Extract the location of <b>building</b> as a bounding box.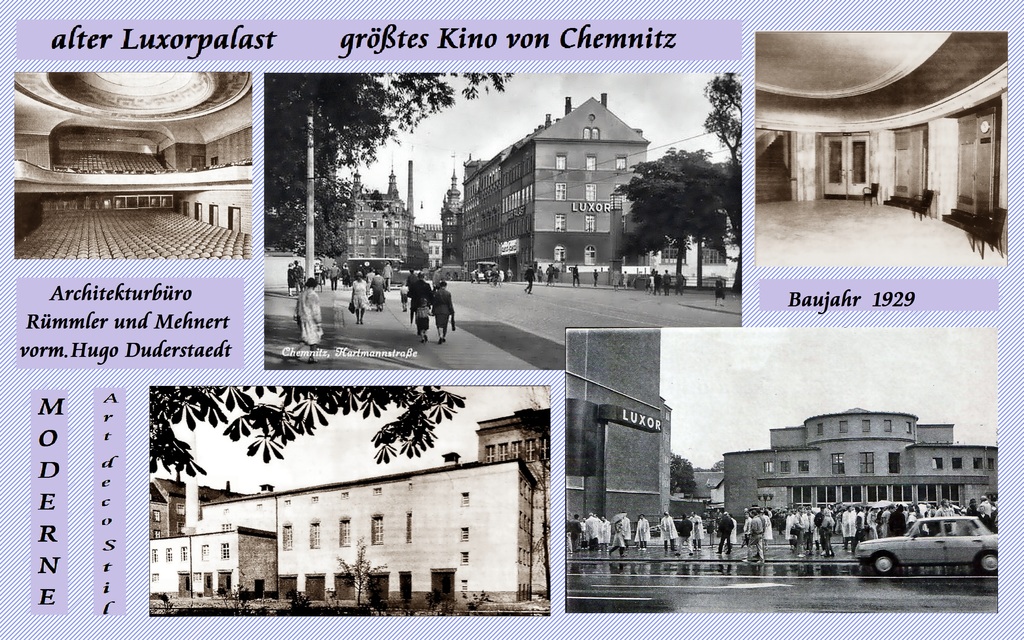
{"left": 13, "top": 68, "right": 253, "bottom": 258}.
